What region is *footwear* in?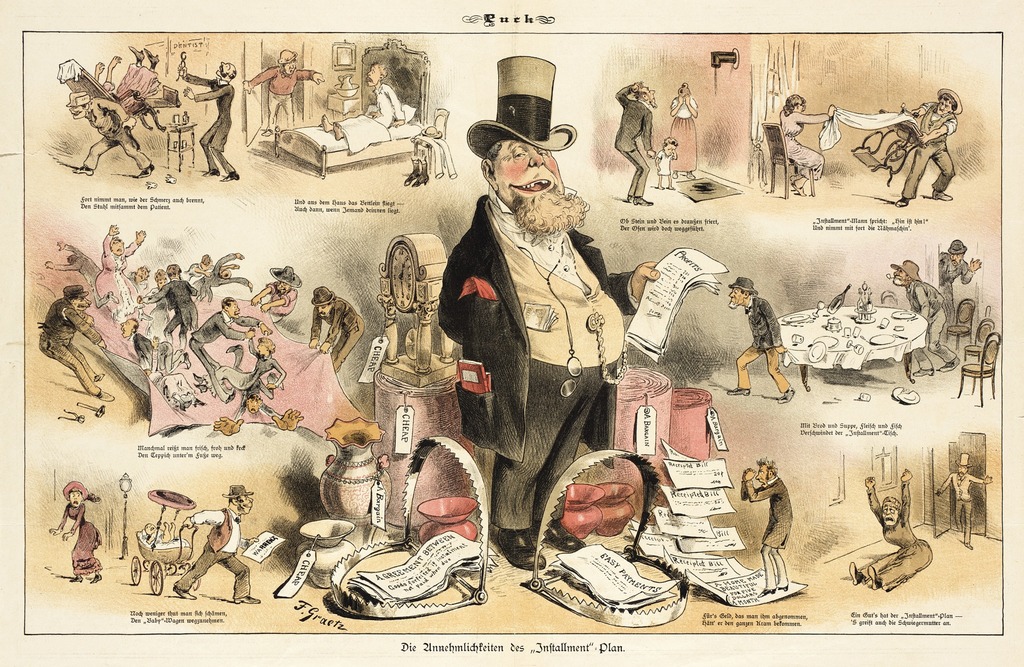
(496, 517, 550, 570).
